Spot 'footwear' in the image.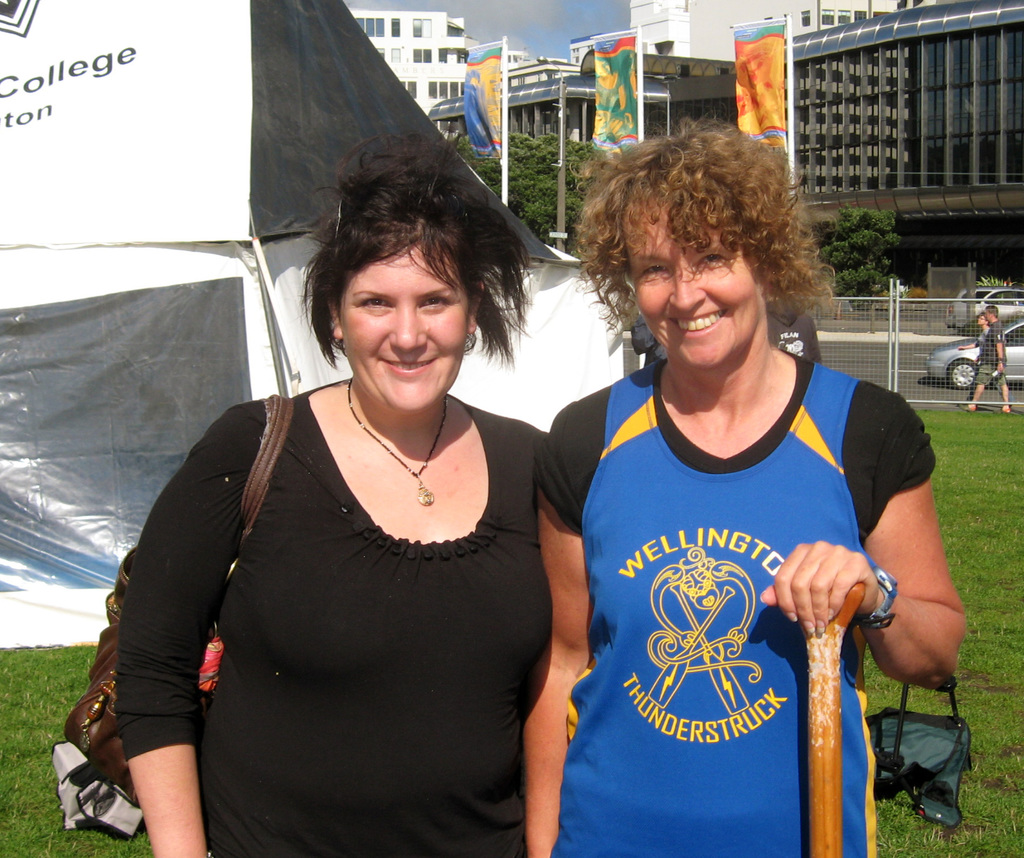
'footwear' found at x1=957, y1=405, x2=973, y2=410.
